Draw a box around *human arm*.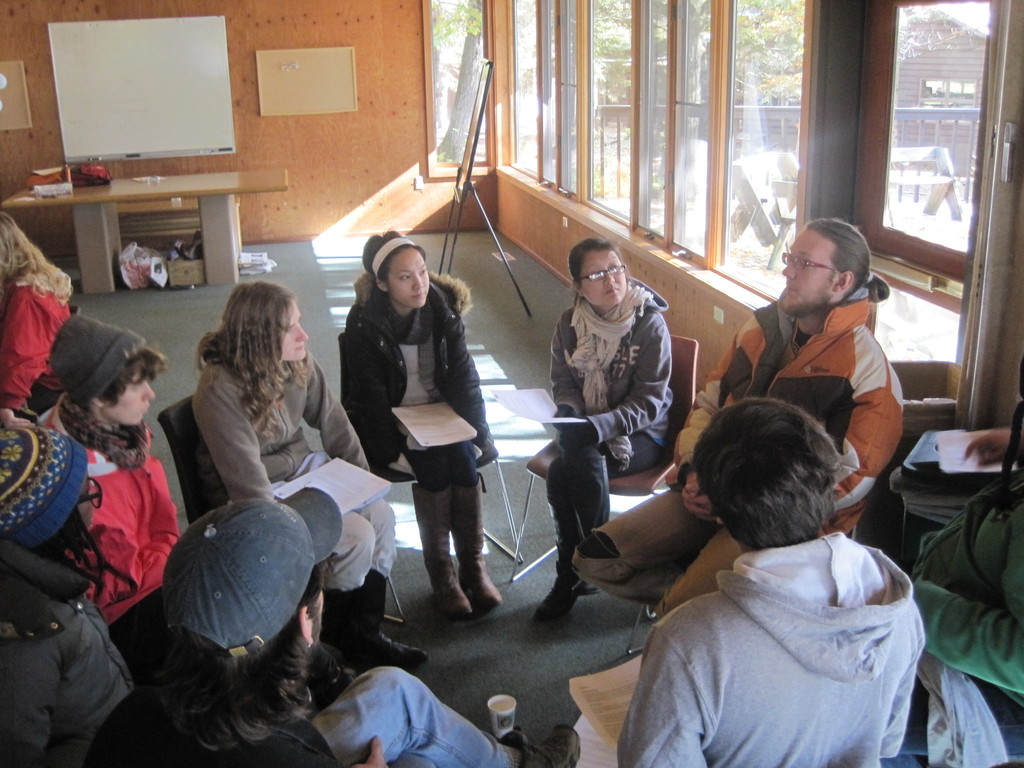
<region>615, 625, 709, 767</region>.
